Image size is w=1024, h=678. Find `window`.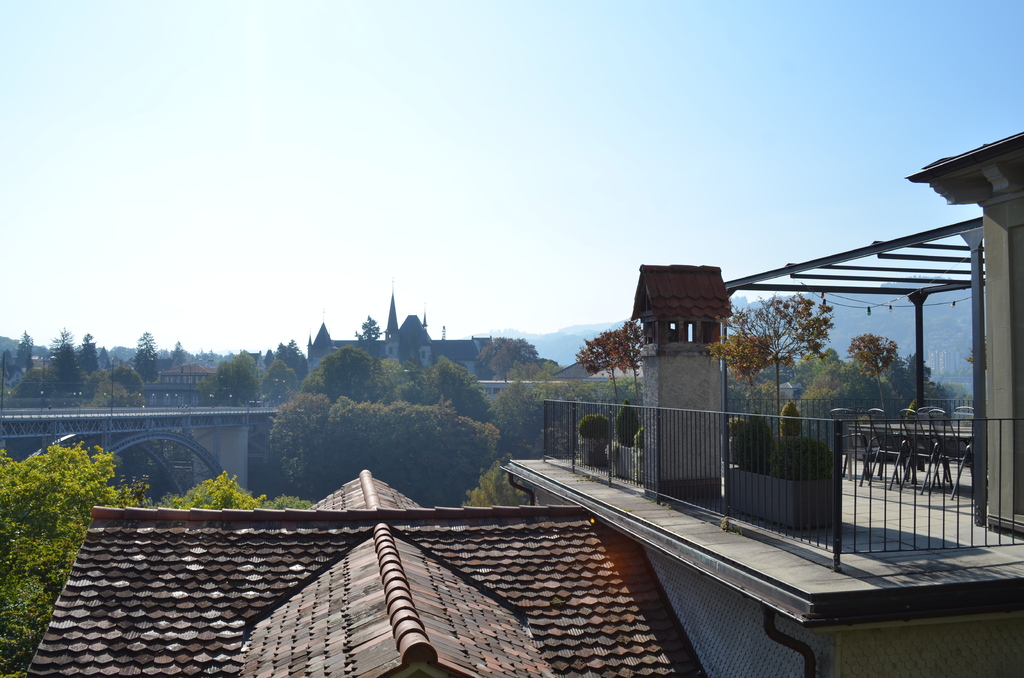
select_region(421, 351, 425, 357).
